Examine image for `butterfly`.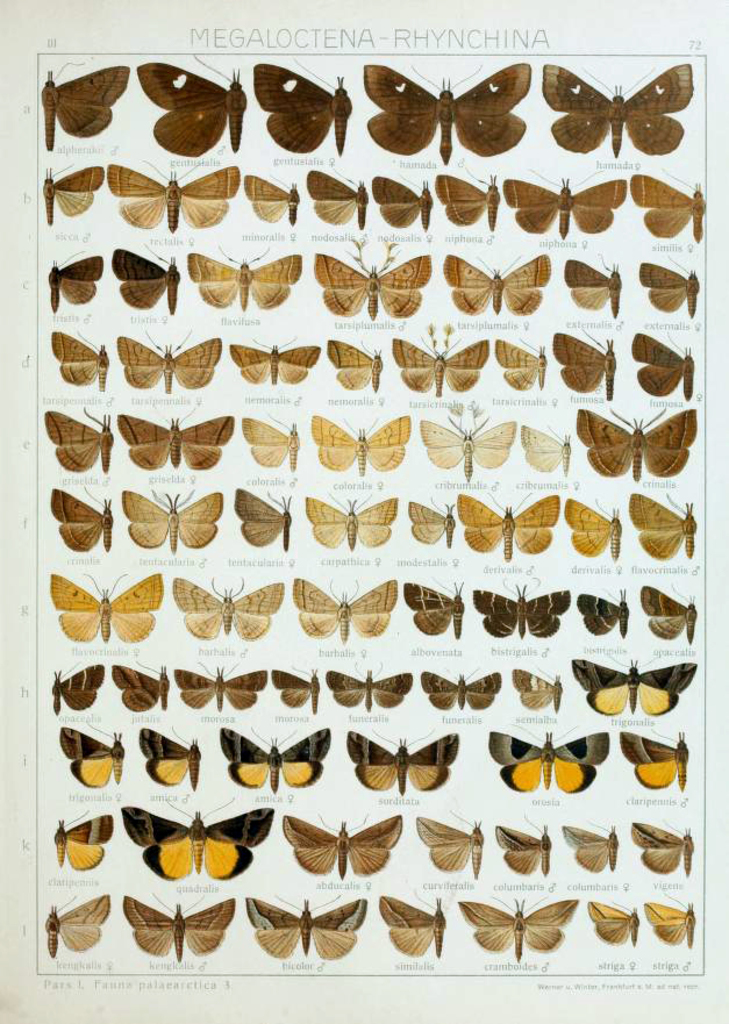
Examination result: x1=242 y1=171 x2=302 y2=225.
